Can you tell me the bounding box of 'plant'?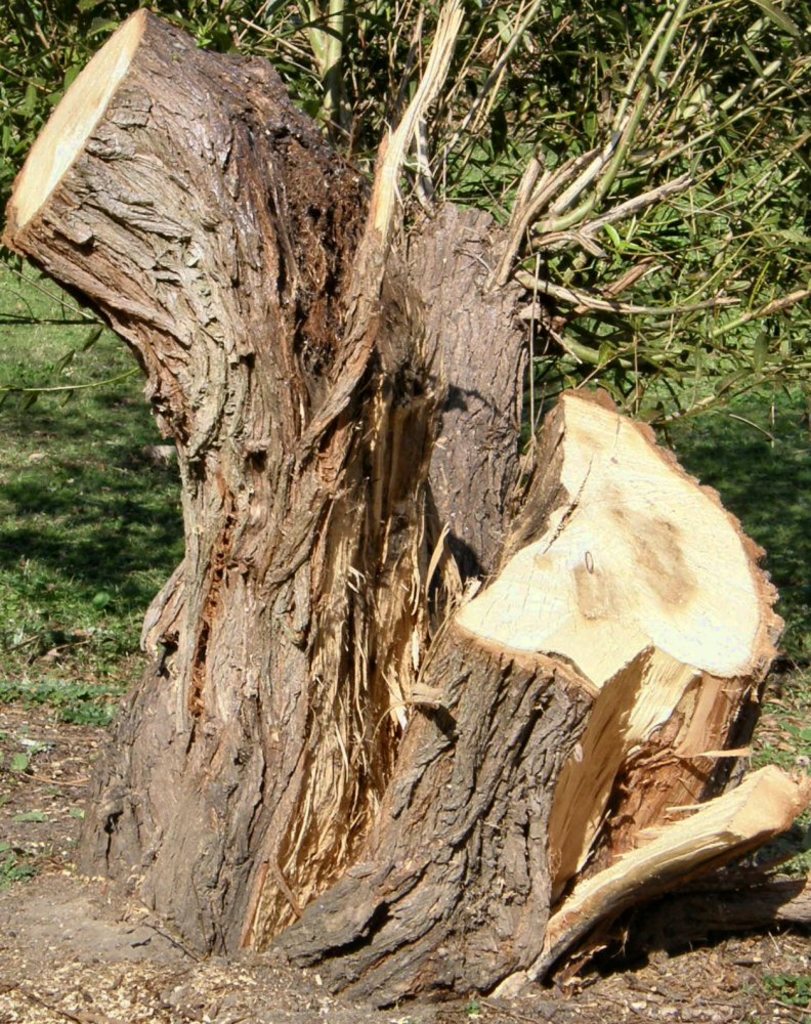
0 837 42 881.
